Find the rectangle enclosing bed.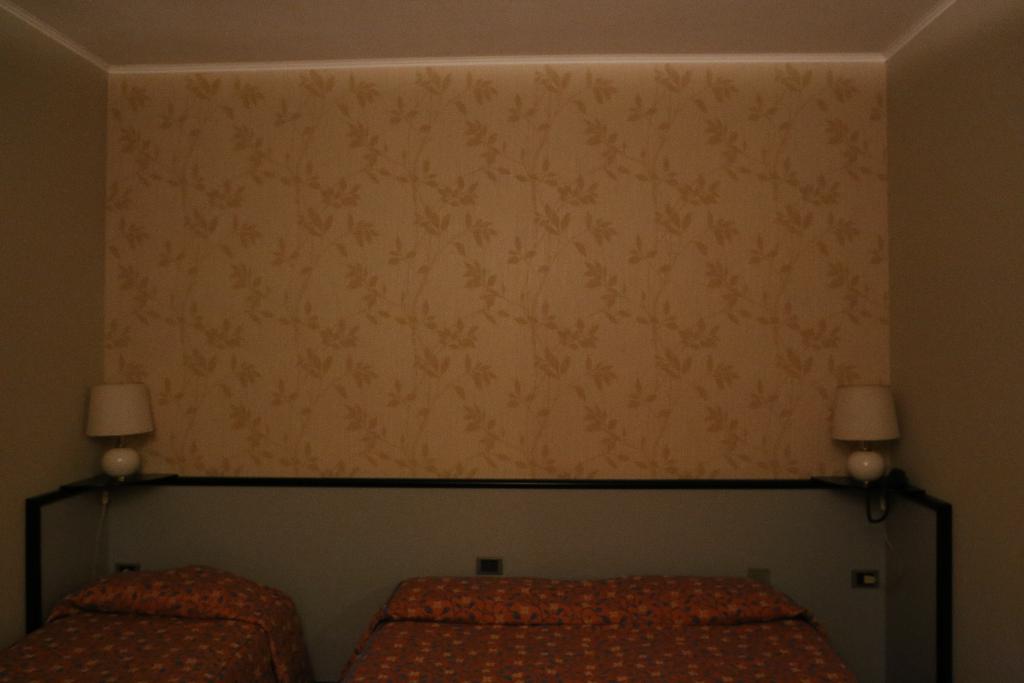
(24, 477, 961, 682).
